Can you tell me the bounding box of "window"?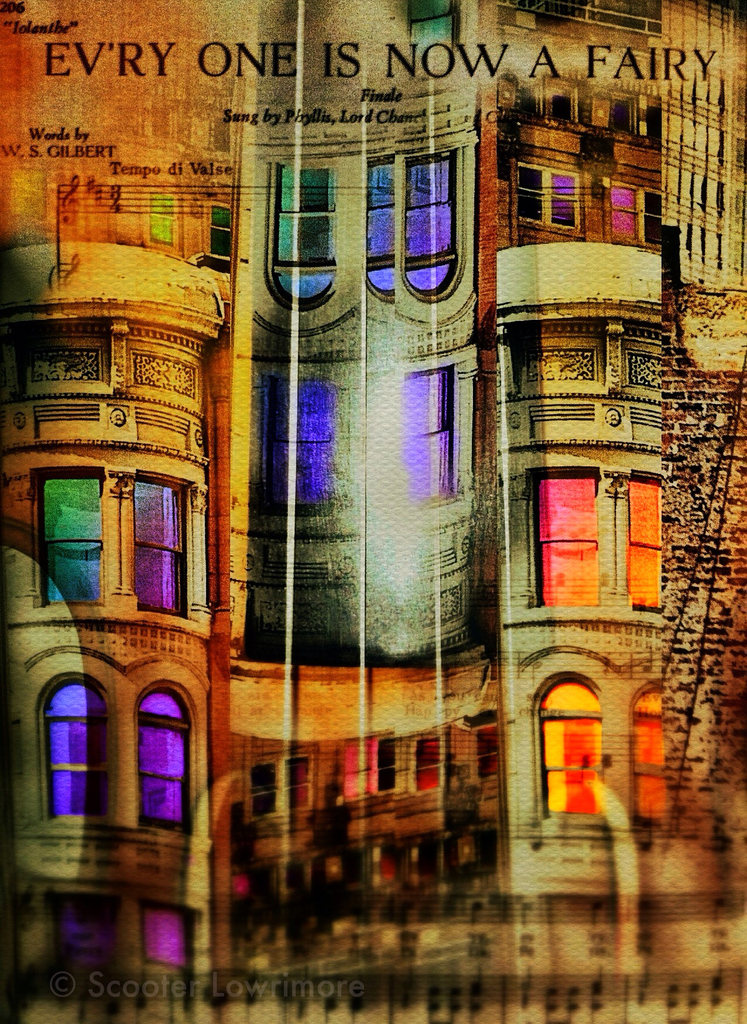
region(54, 896, 124, 952).
